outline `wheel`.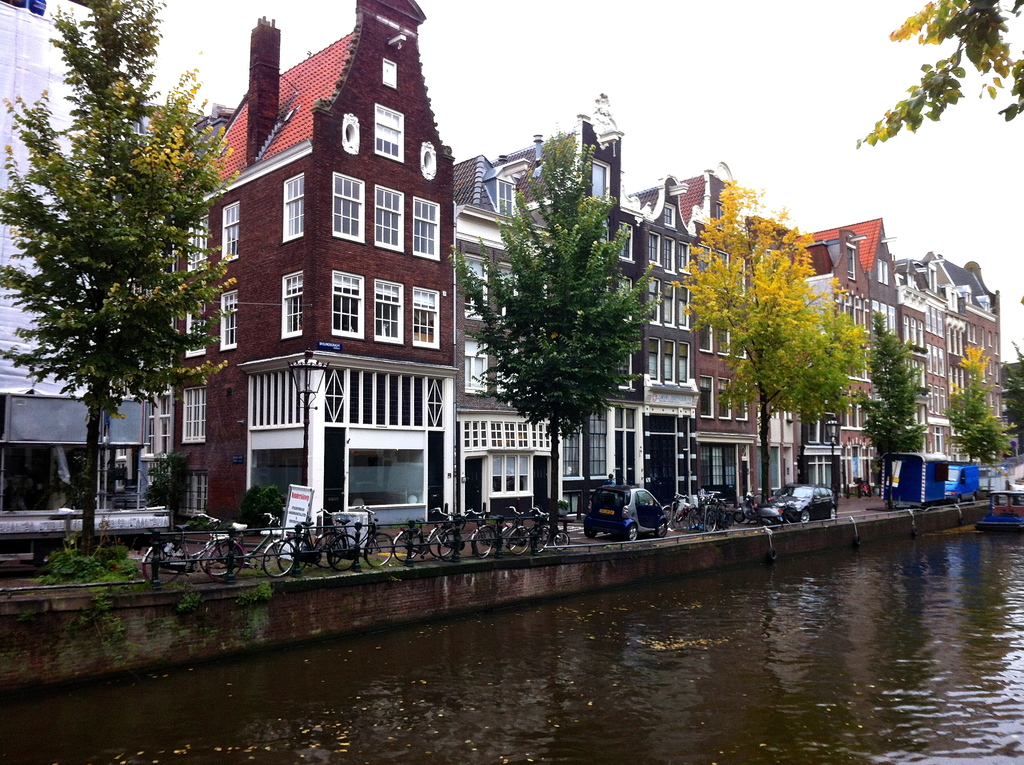
Outline: {"x1": 801, "y1": 508, "x2": 819, "y2": 527}.
